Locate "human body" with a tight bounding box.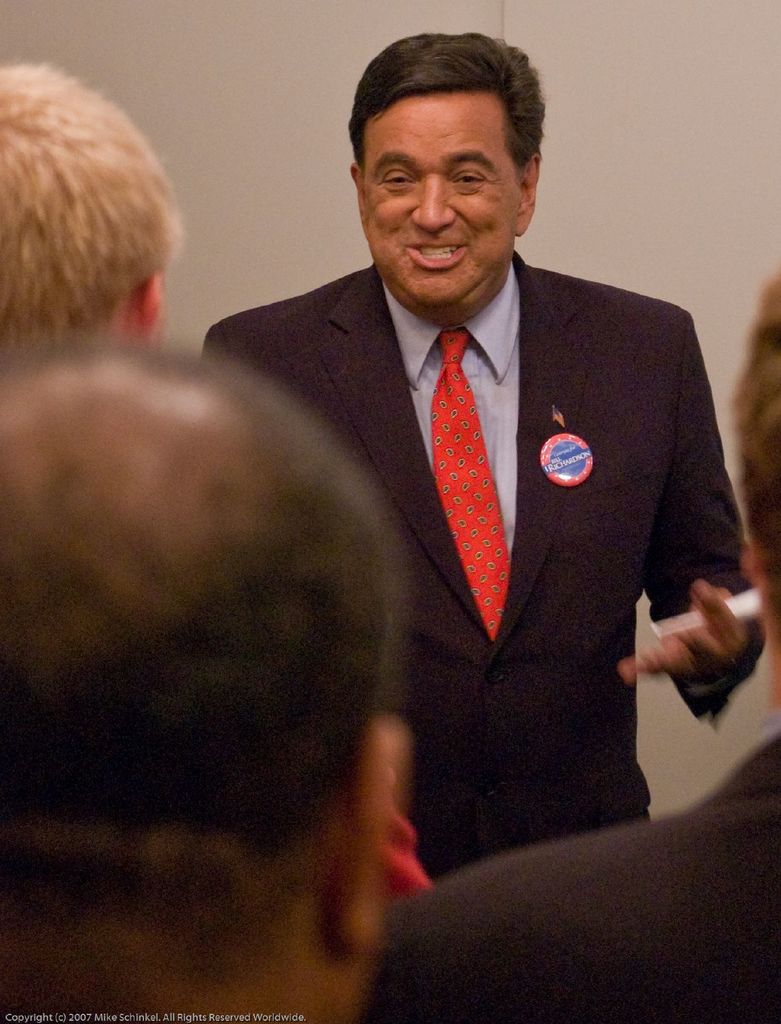
0, 321, 422, 1022.
